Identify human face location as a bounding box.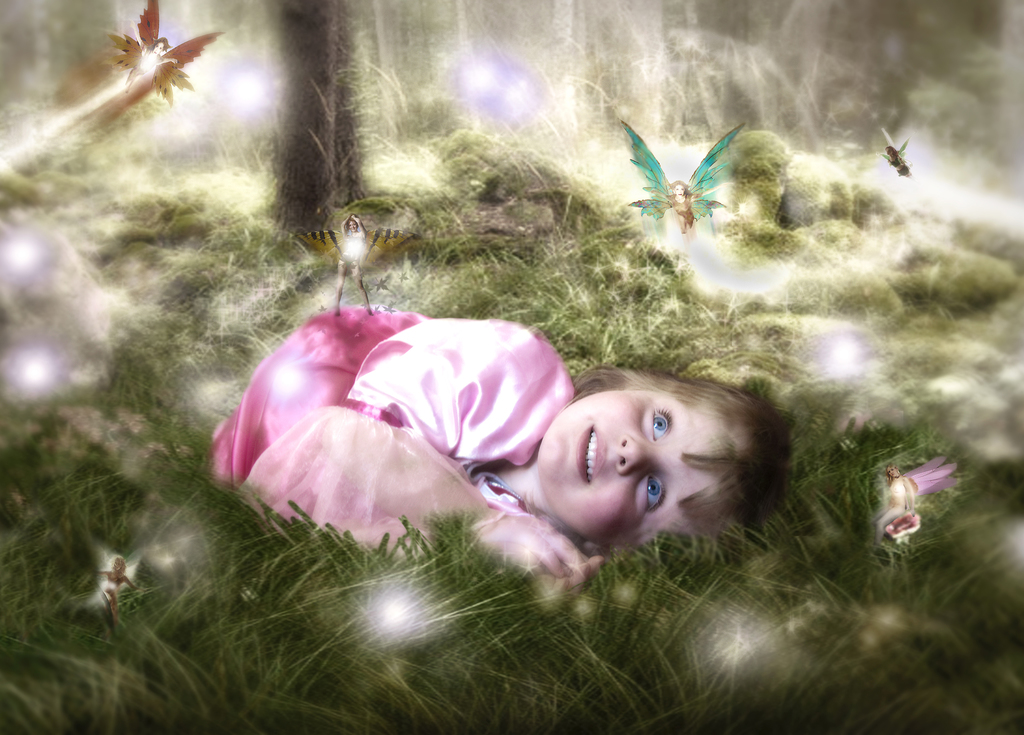
bbox=[539, 392, 736, 551].
